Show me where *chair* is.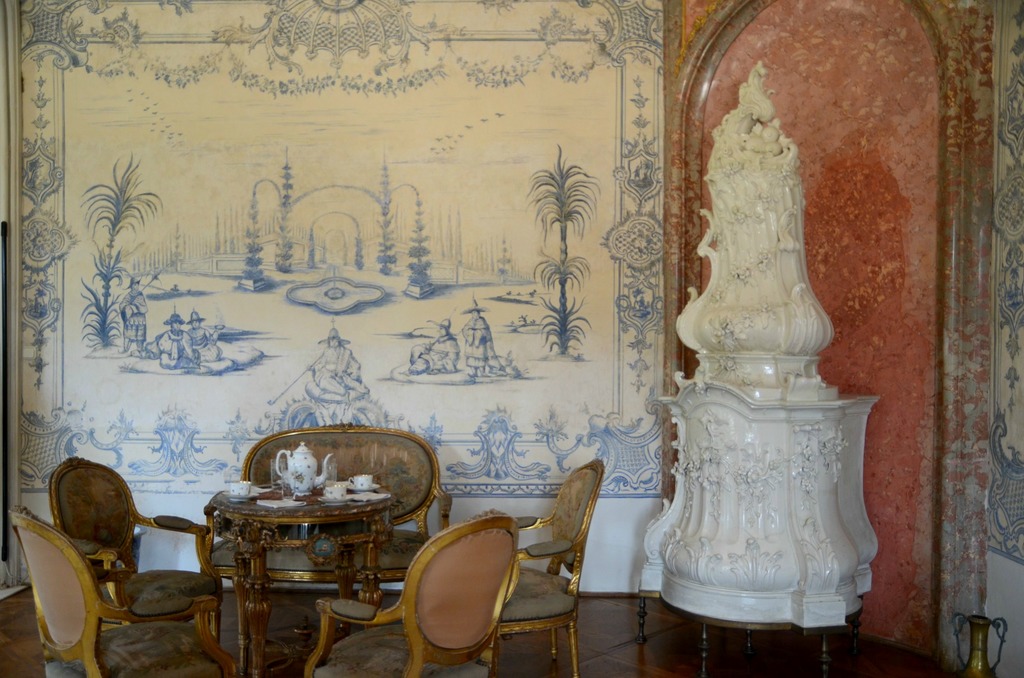
*chair* is at bbox=(7, 512, 247, 677).
